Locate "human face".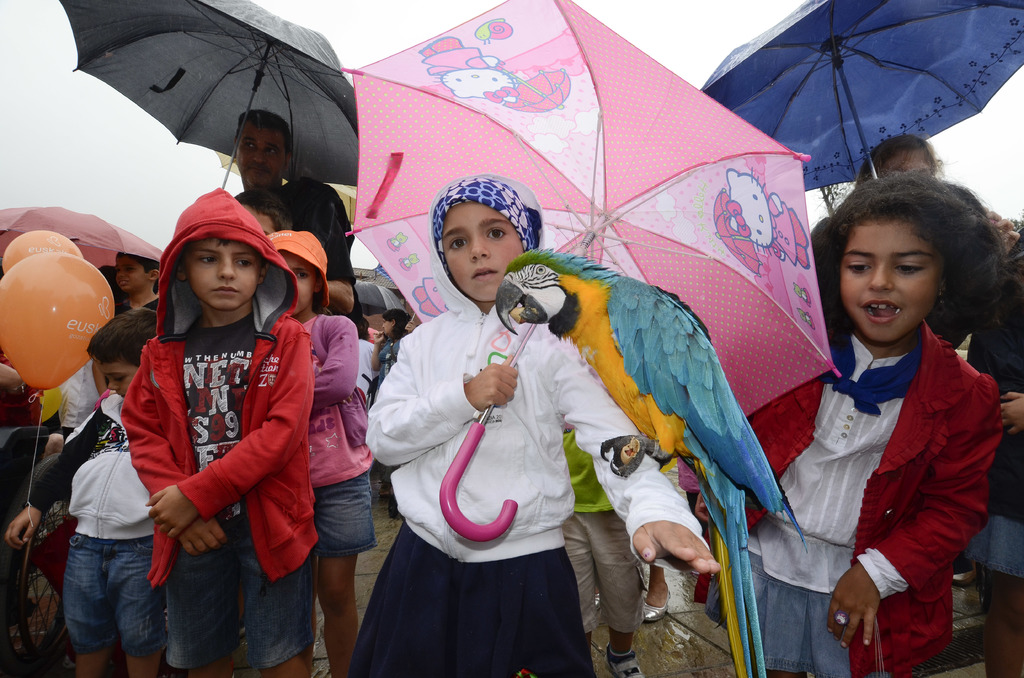
Bounding box: [left=188, top=234, right=263, bottom=305].
